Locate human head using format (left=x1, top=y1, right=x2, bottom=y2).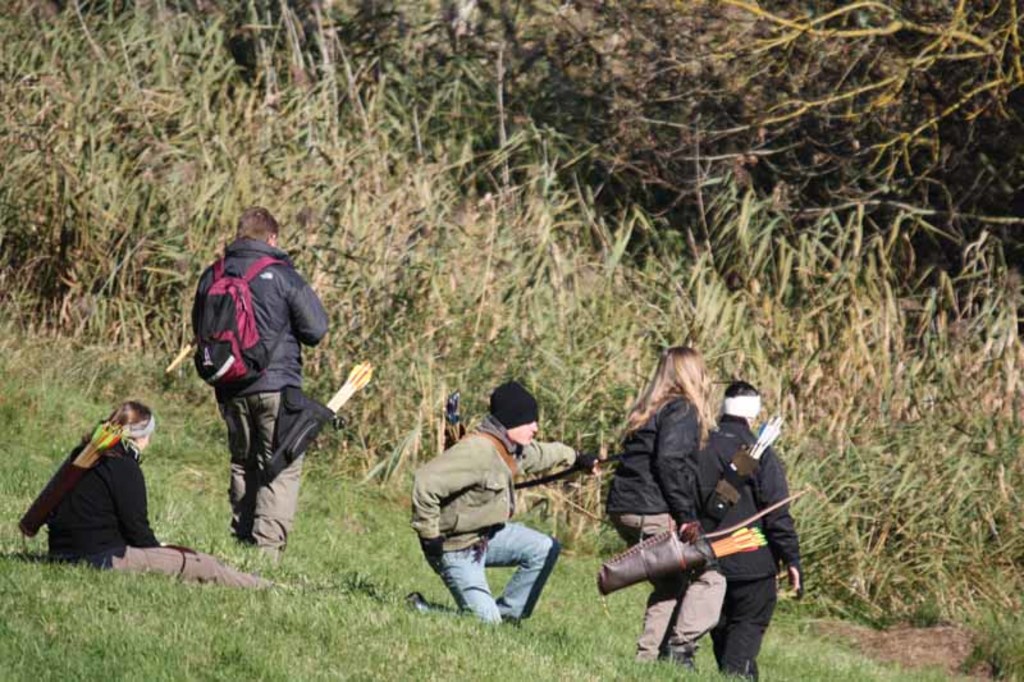
(left=481, top=393, right=548, bottom=458).
